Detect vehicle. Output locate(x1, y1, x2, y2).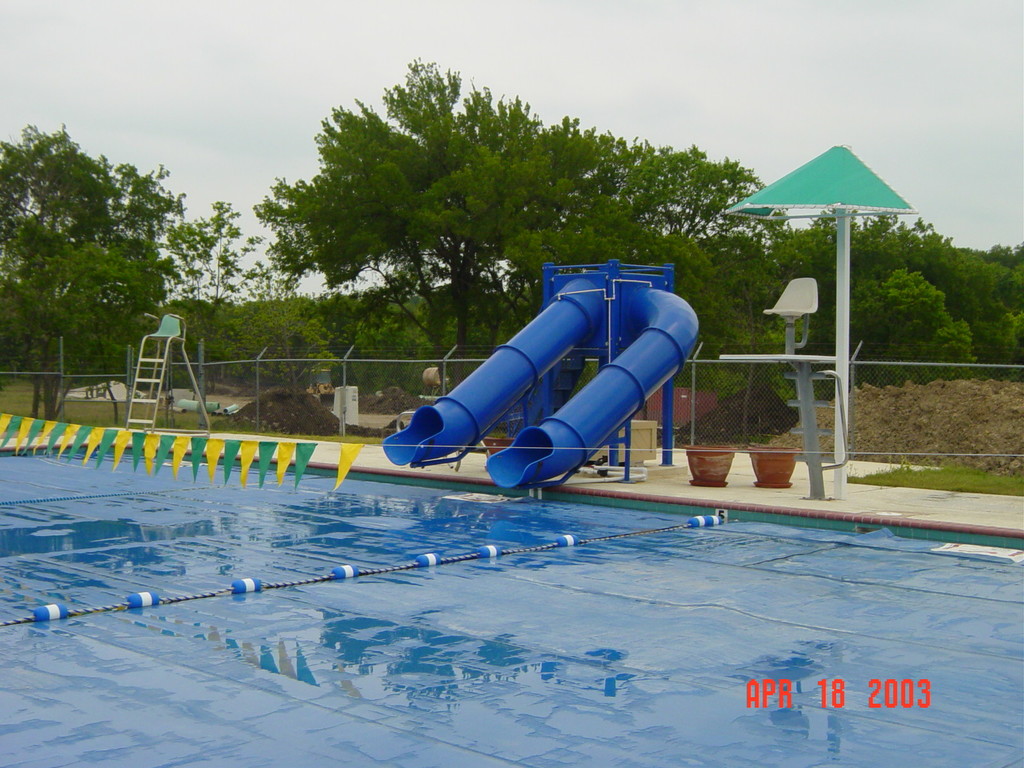
locate(305, 362, 336, 405).
